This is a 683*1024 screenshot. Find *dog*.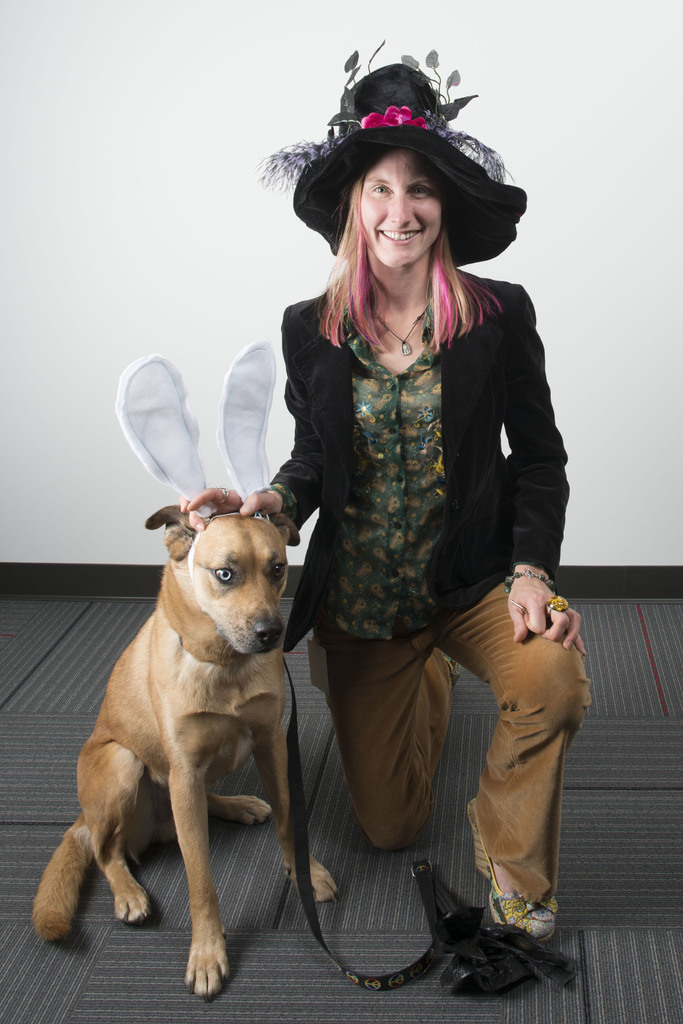
Bounding box: <bbox>35, 503, 341, 1000</bbox>.
